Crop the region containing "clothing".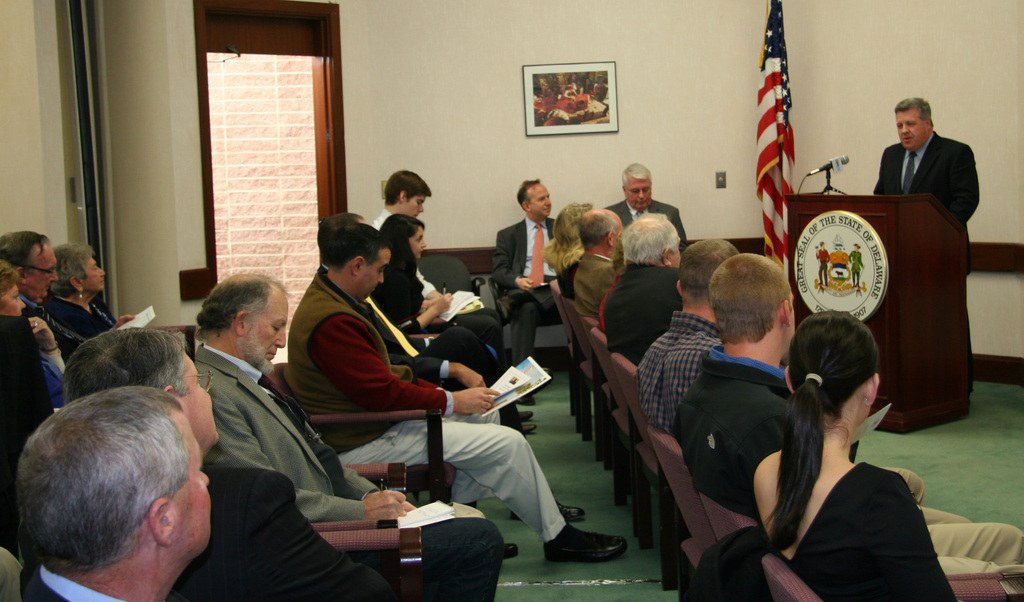
Crop region: locate(676, 332, 1023, 578).
